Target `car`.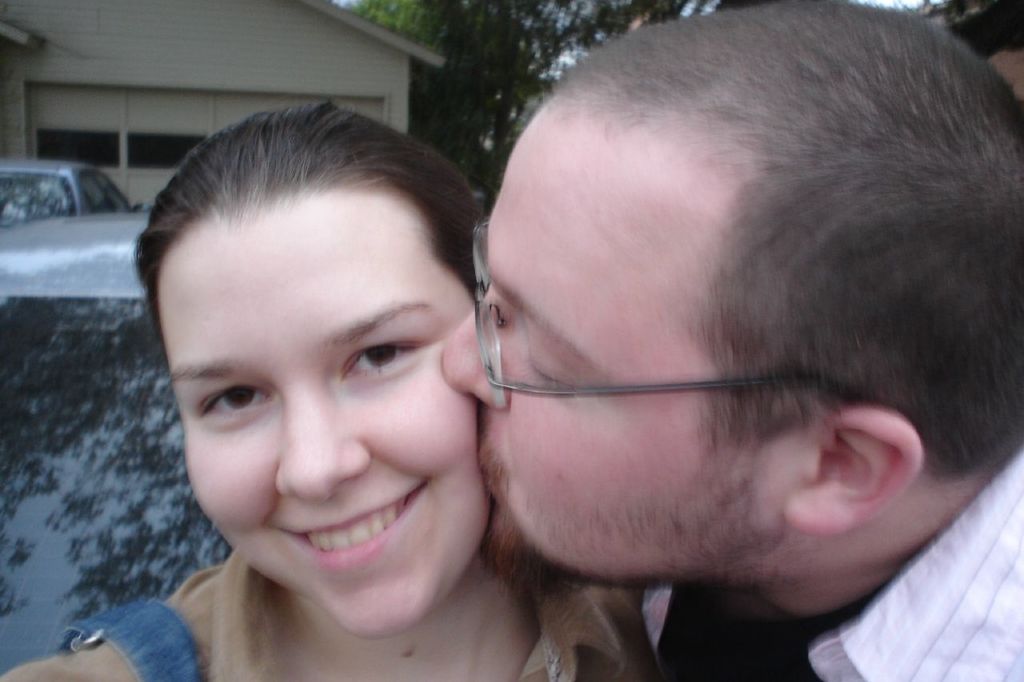
Target region: bbox=(0, 209, 231, 677).
